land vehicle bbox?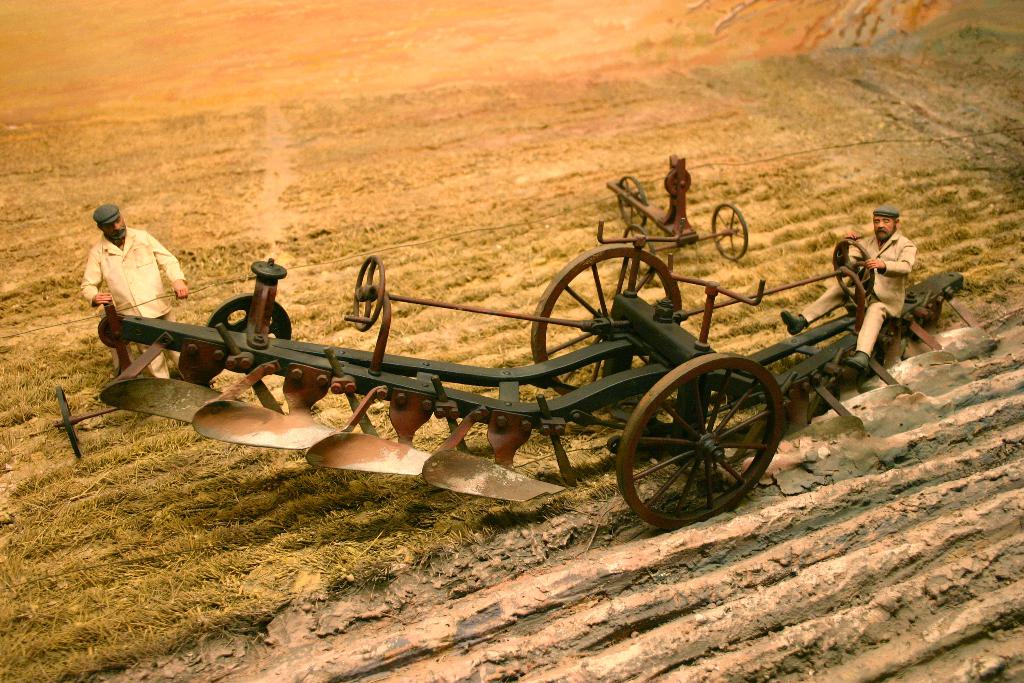
49 191 905 522
